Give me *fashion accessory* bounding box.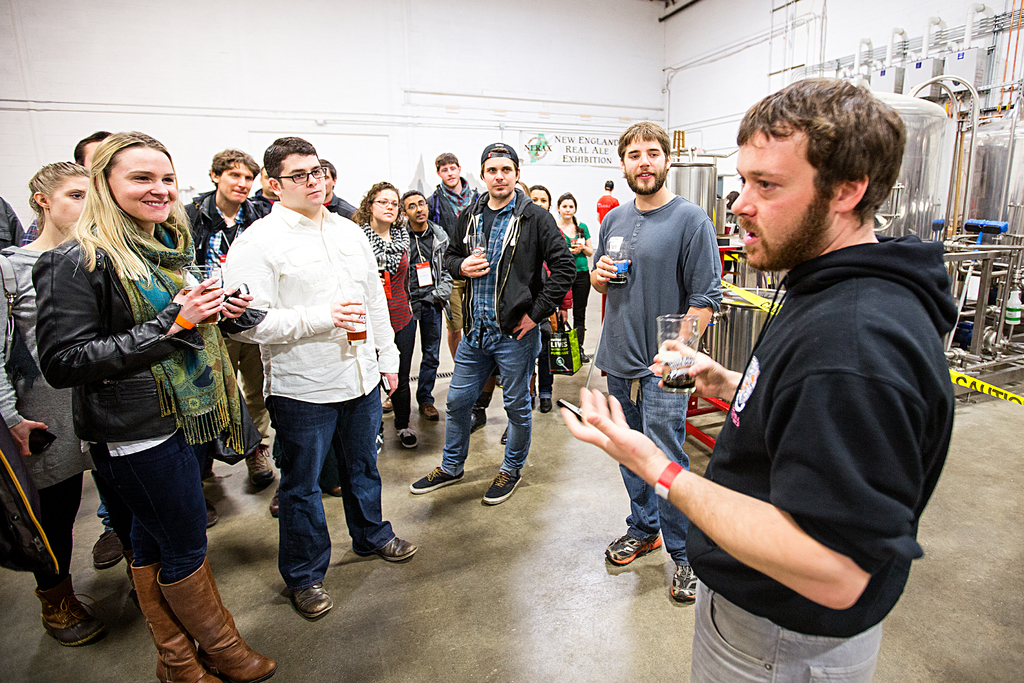
l=501, t=426, r=508, b=445.
